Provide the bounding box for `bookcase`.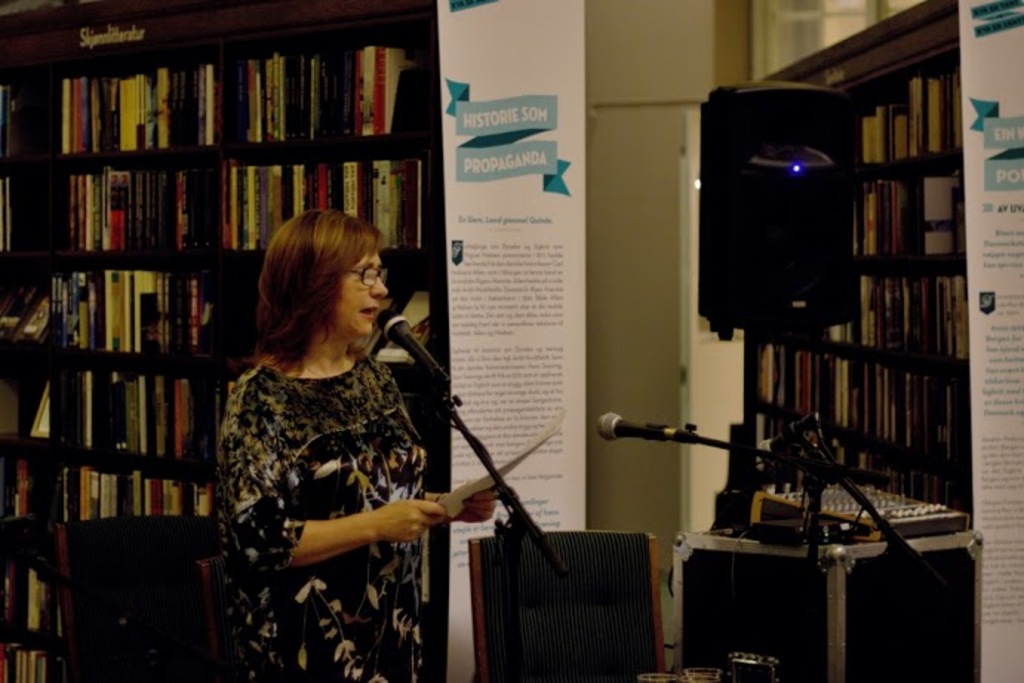
x1=13, y1=0, x2=535, y2=659.
